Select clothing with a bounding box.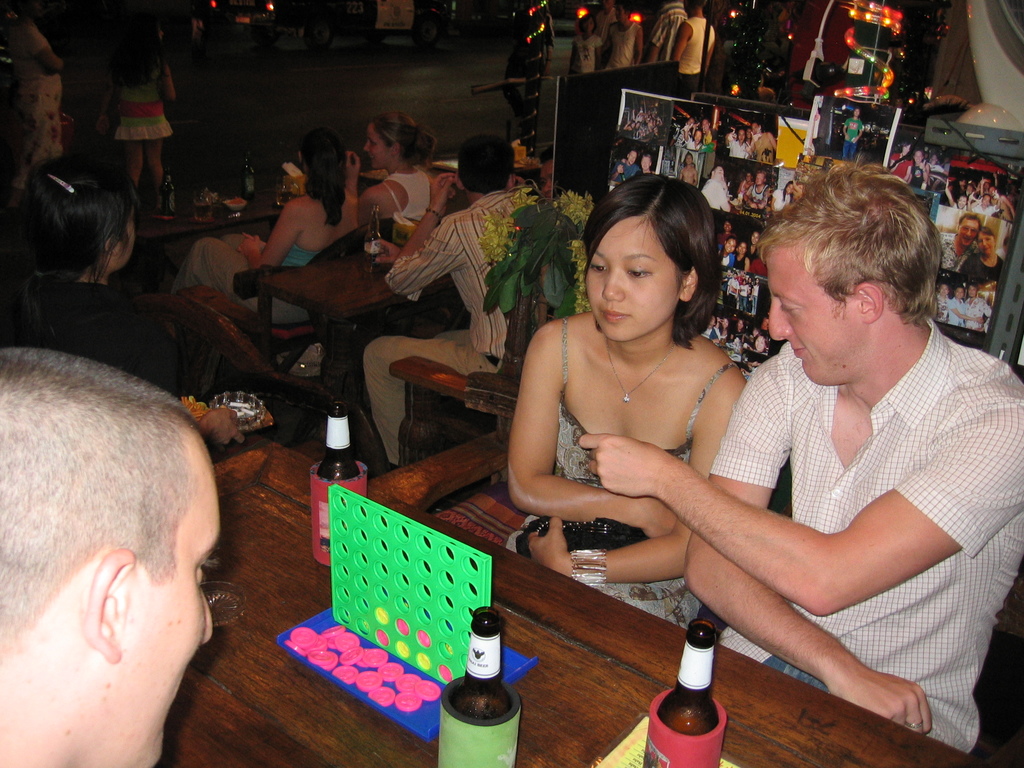
rect(701, 311, 1023, 761).
